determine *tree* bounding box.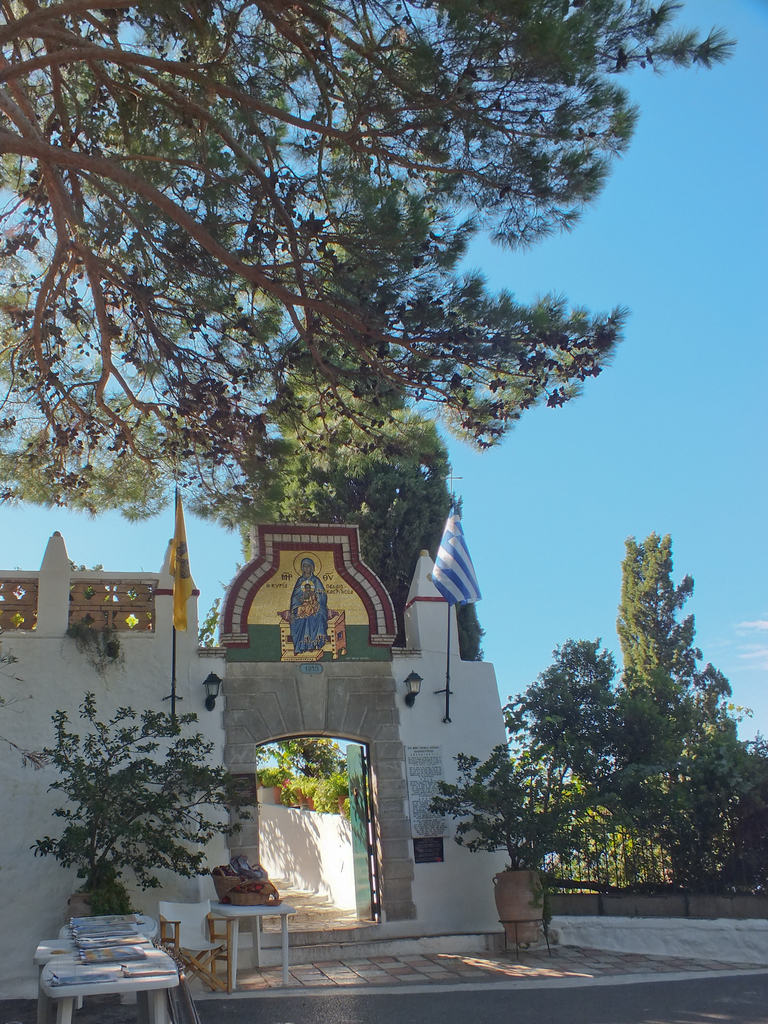
Determined: bbox=(0, 0, 735, 442).
